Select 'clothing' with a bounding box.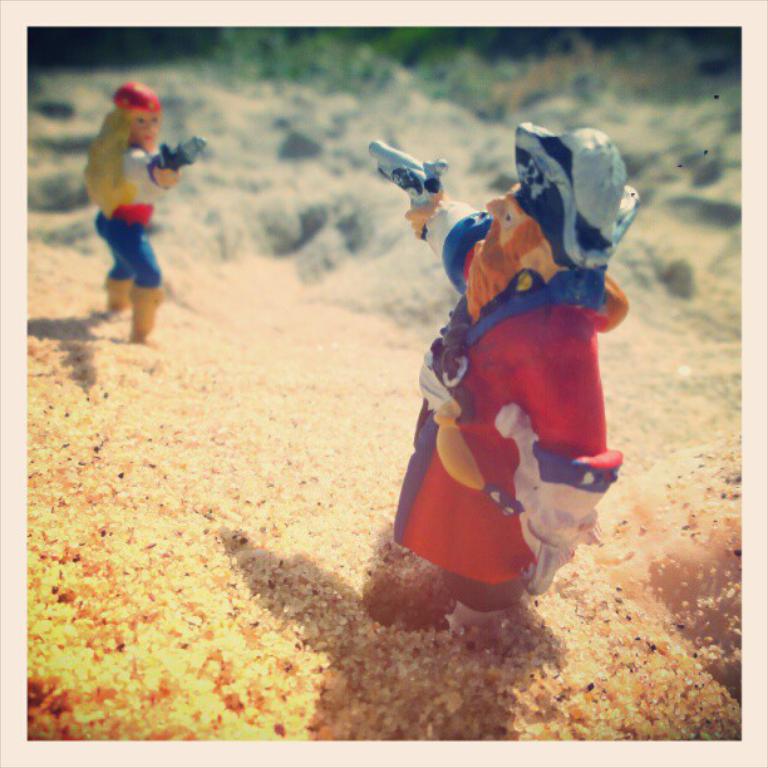
bbox=[393, 196, 621, 605].
